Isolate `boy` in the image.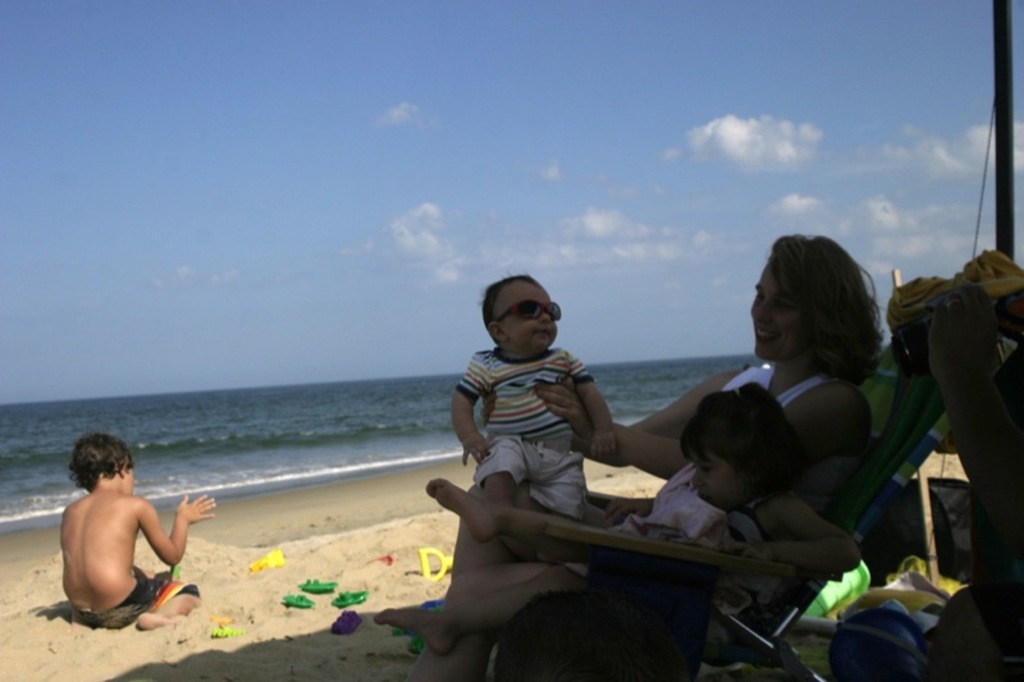
Isolated region: pyautogui.locateOnScreen(58, 431, 219, 632).
